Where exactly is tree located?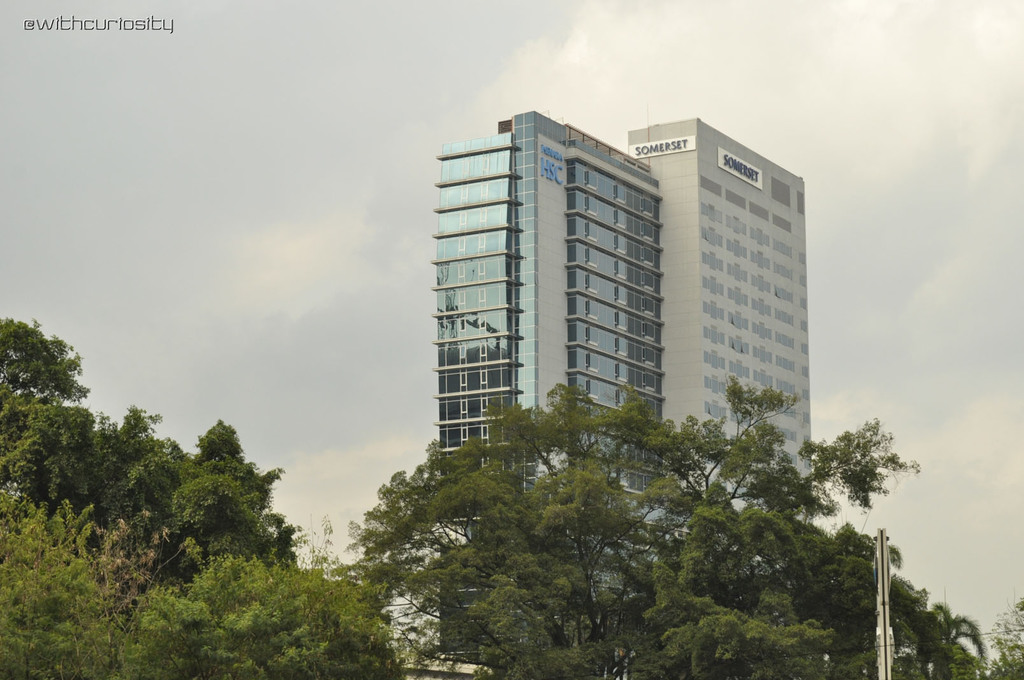
Its bounding box is select_region(90, 395, 201, 545).
